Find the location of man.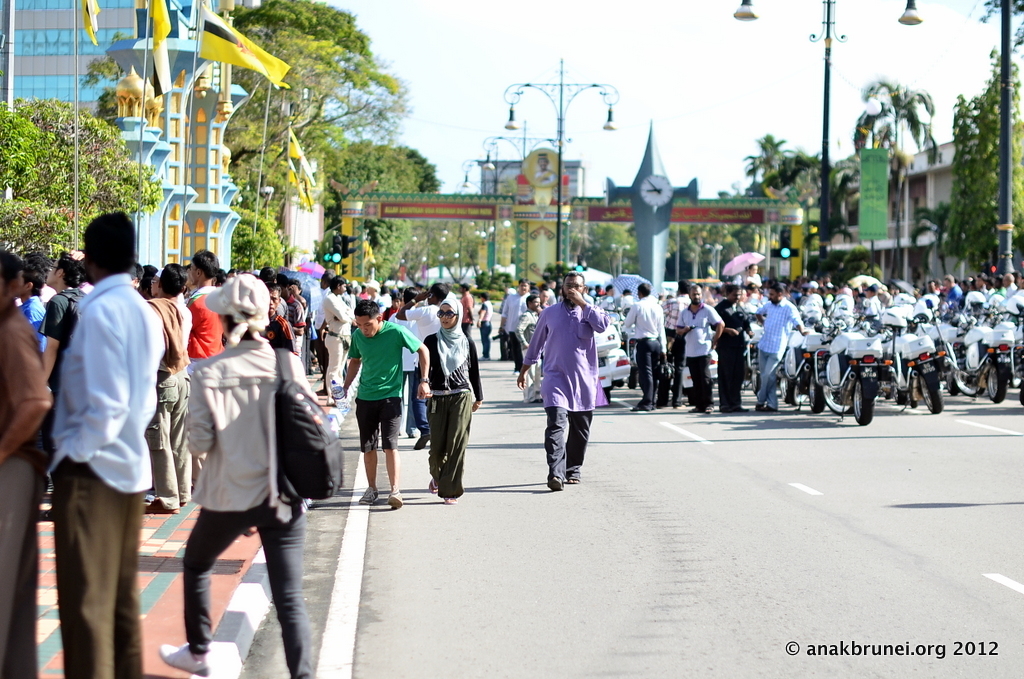
Location: [332, 294, 434, 502].
